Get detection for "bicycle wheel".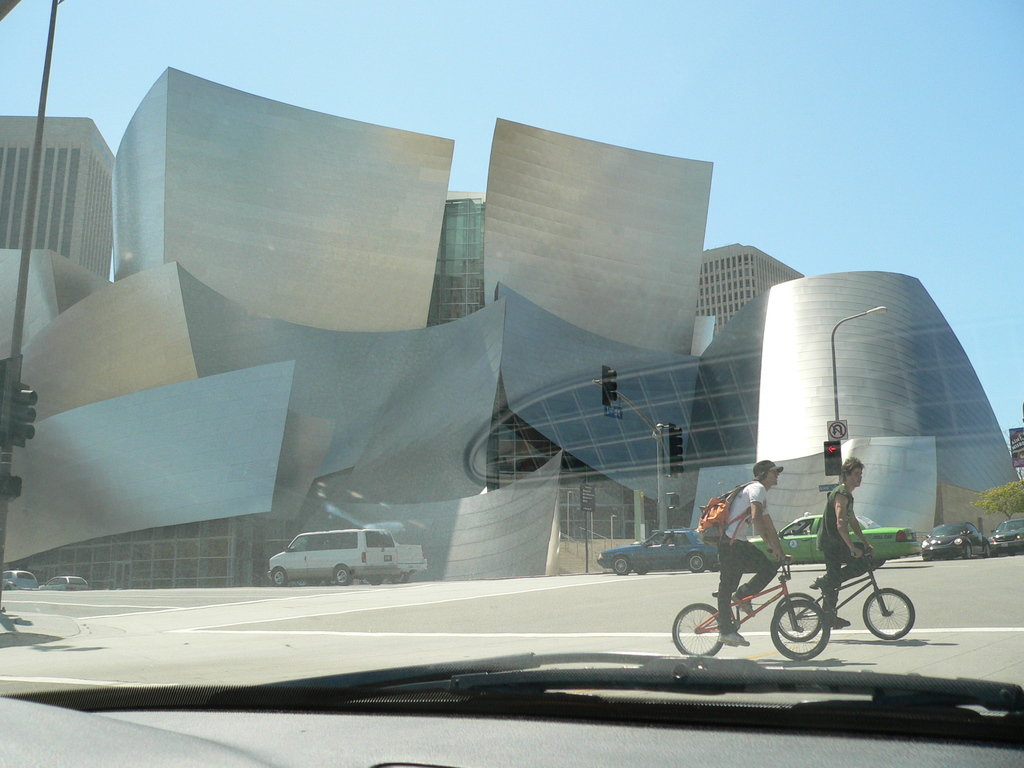
Detection: Rect(667, 604, 731, 653).
